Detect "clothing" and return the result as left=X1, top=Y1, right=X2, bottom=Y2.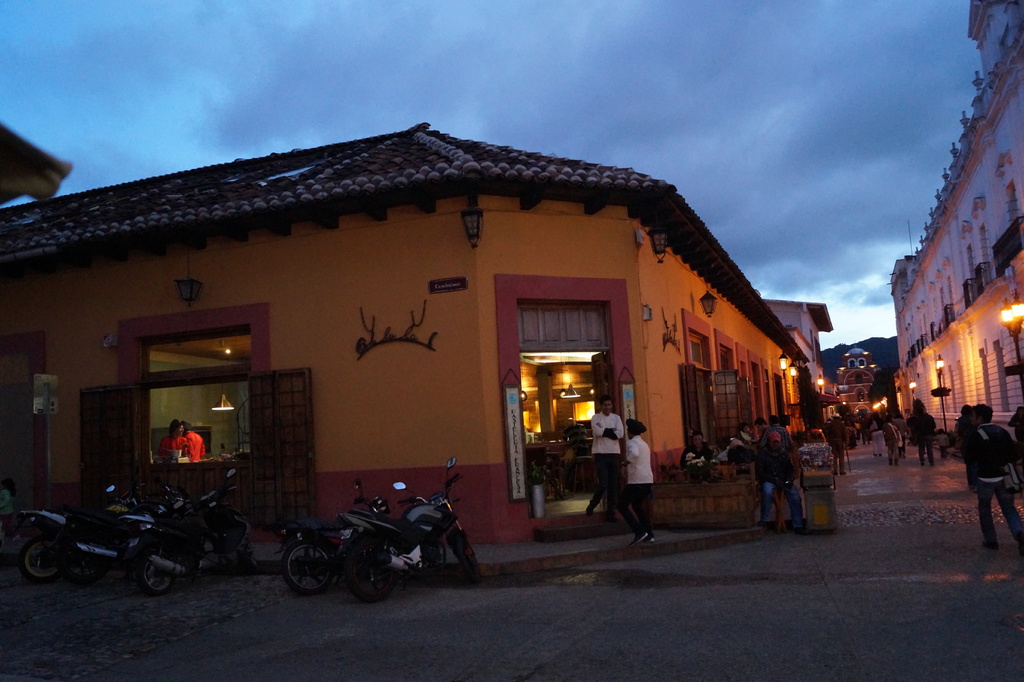
left=563, top=425, right=588, bottom=485.
